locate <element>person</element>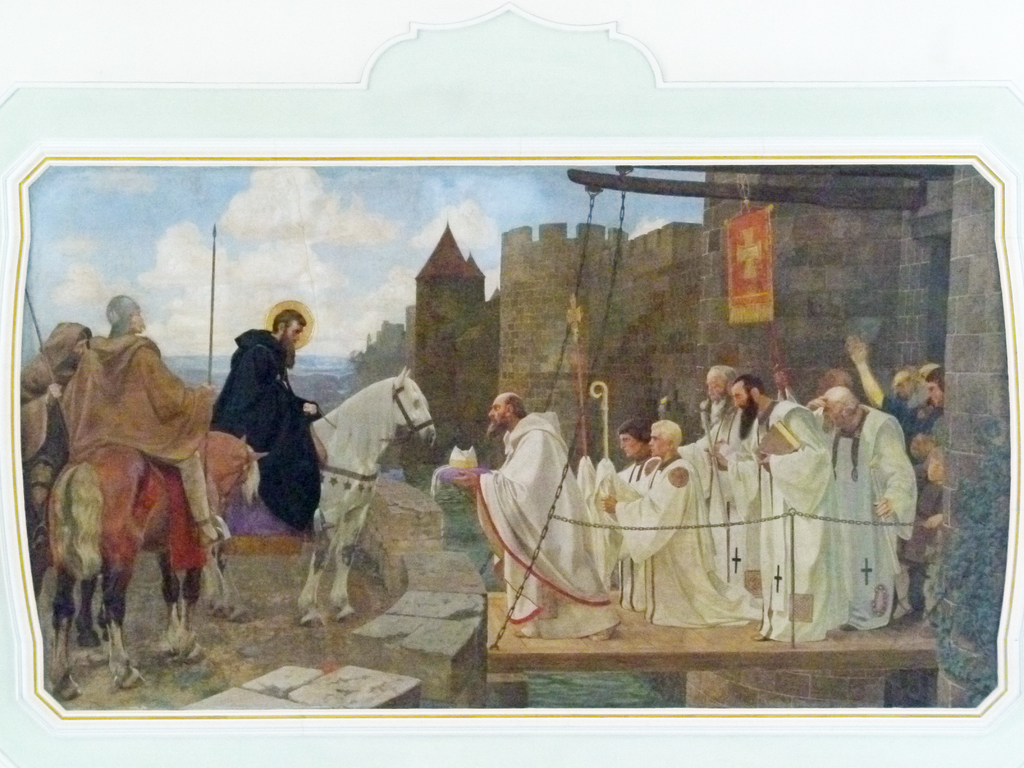
box(54, 291, 221, 542)
